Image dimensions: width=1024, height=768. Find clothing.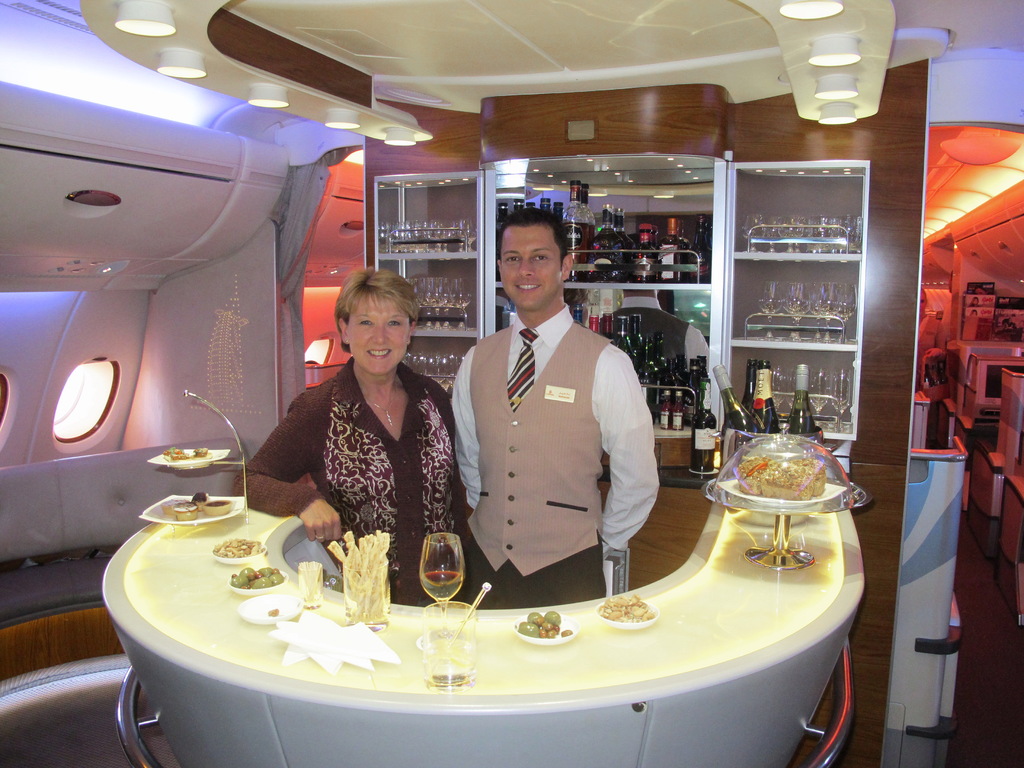
detection(454, 305, 666, 610).
